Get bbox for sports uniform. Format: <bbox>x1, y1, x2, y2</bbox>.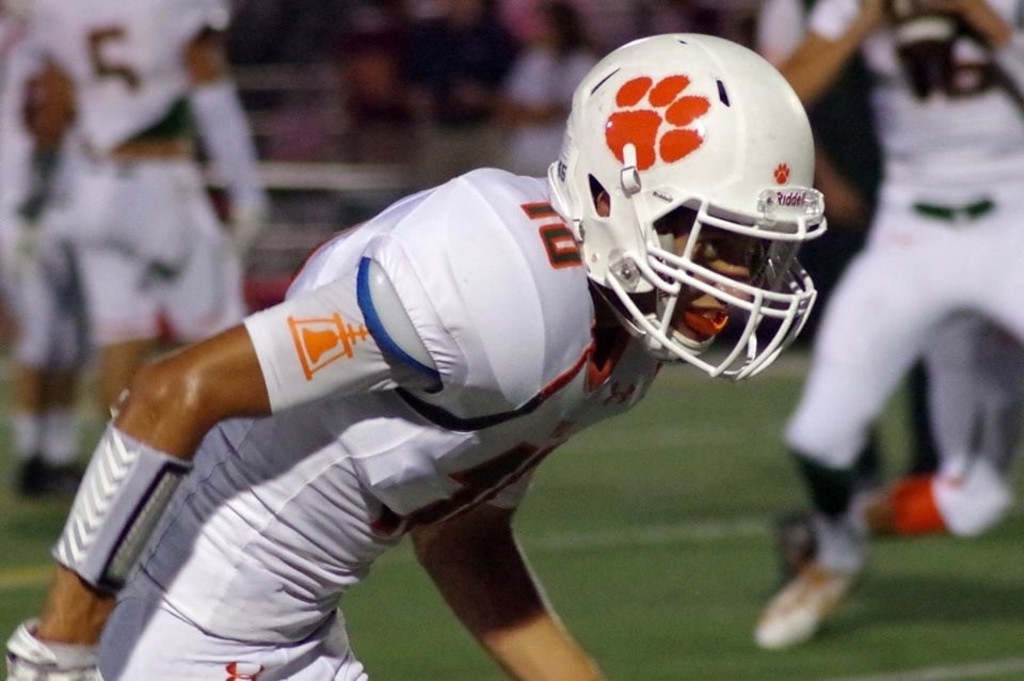
<bbox>754, 0, 1018, 533</bbox>.
